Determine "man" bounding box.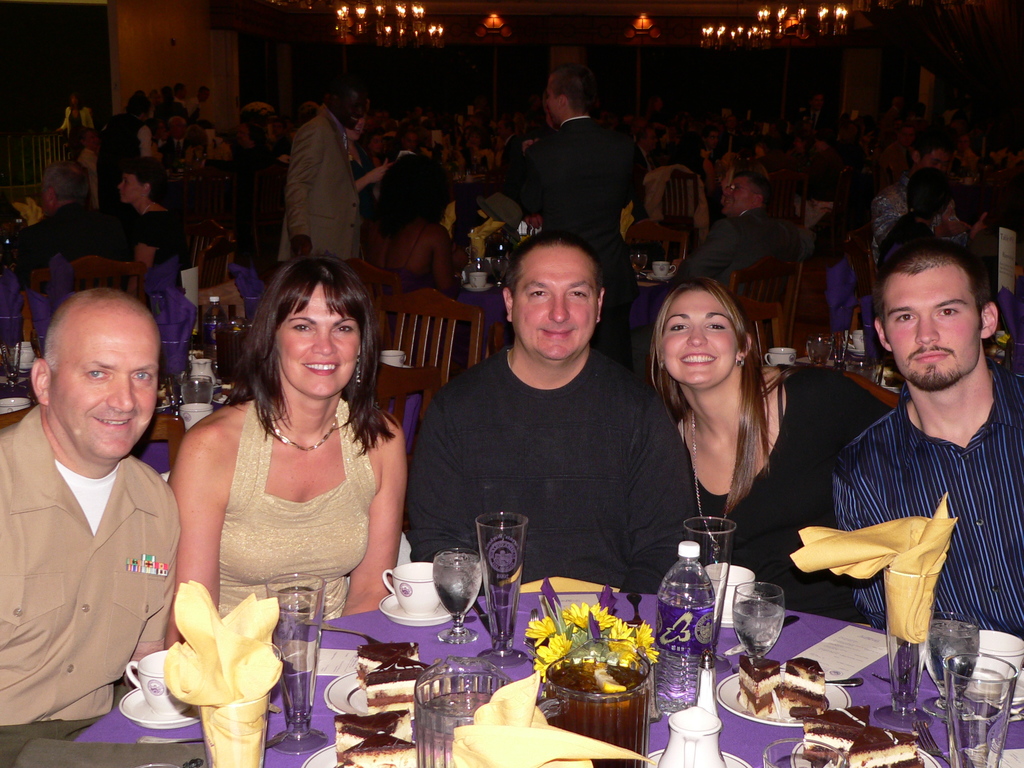
Determined: bbox=(16, 159, 135, 285).
